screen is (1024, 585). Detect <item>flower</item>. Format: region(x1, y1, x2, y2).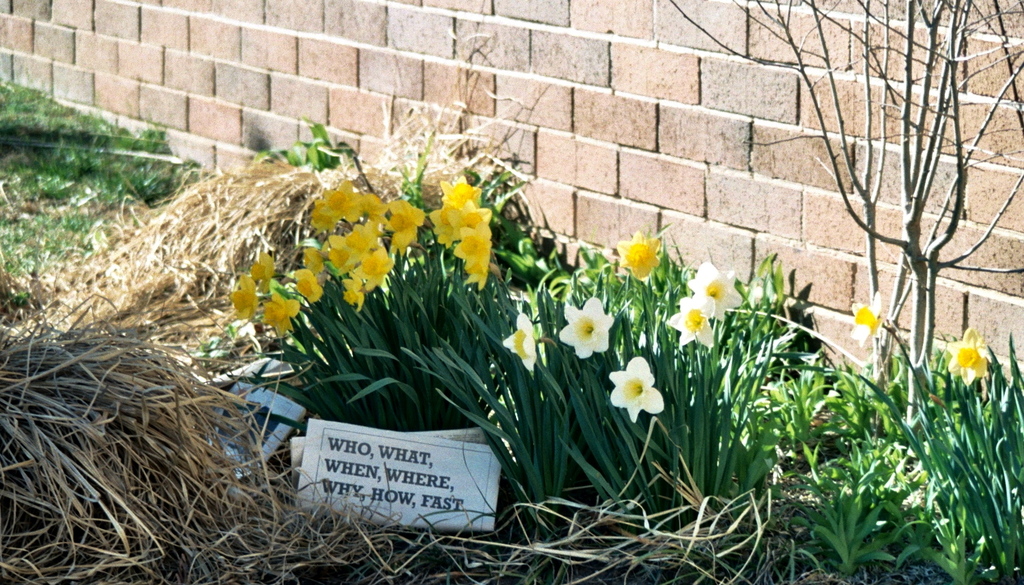
region(501, 308, 542, 376).
